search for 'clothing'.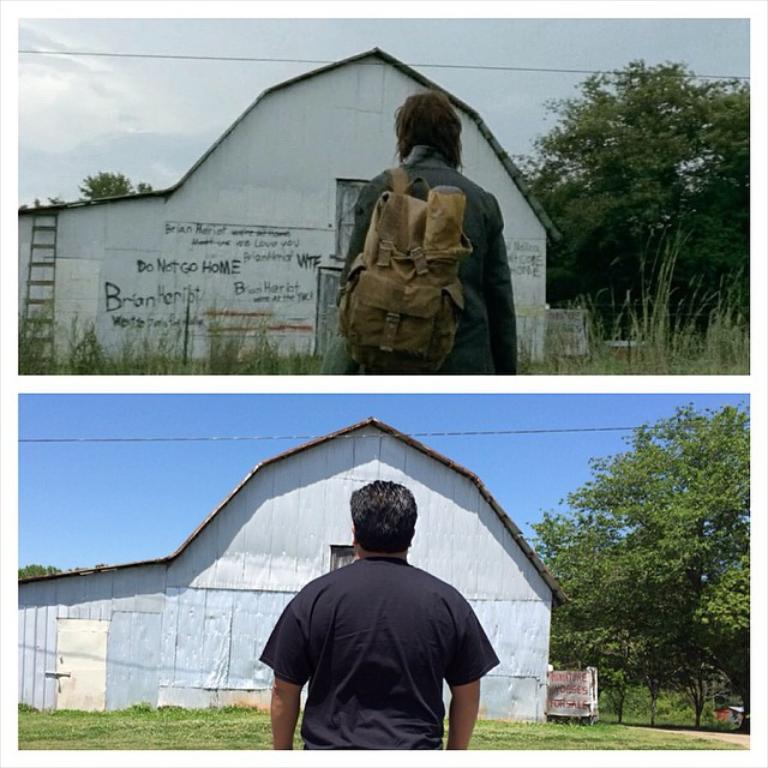
Found at bbox(329, 112, 518, 376).
